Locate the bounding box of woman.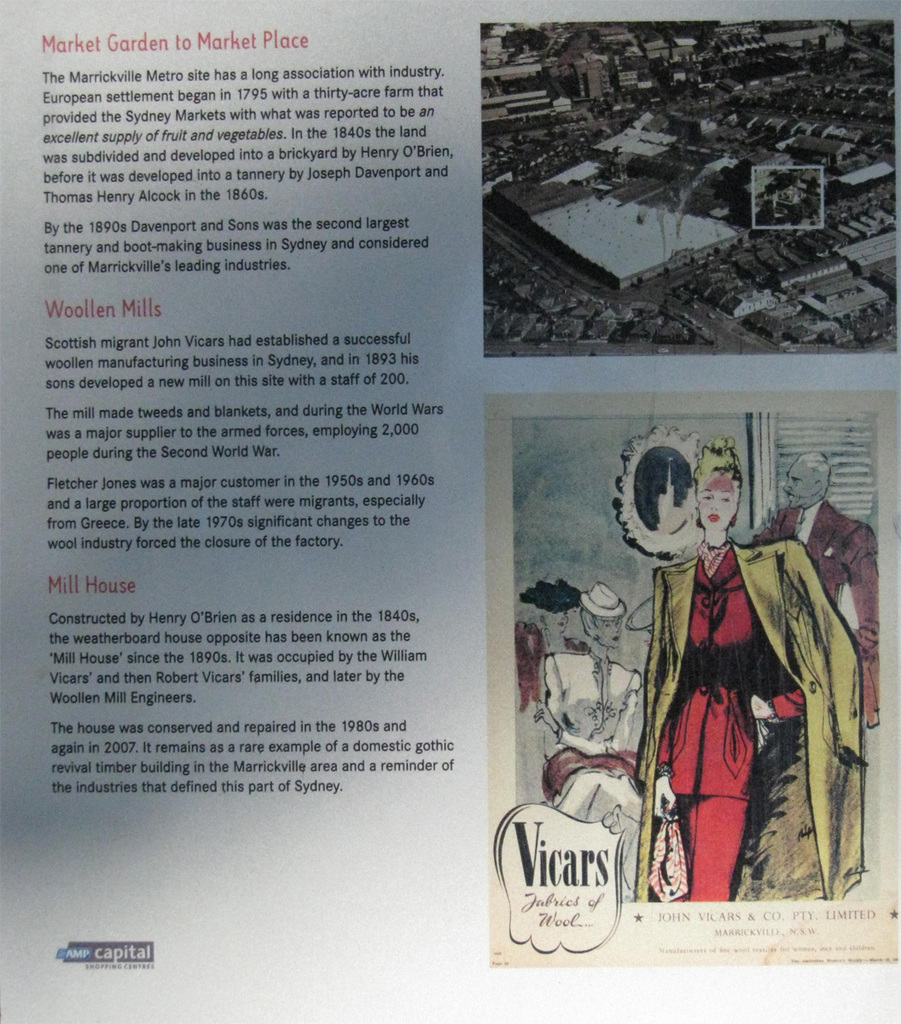
Bounding box: BBox(633, 434, 838, 929).
